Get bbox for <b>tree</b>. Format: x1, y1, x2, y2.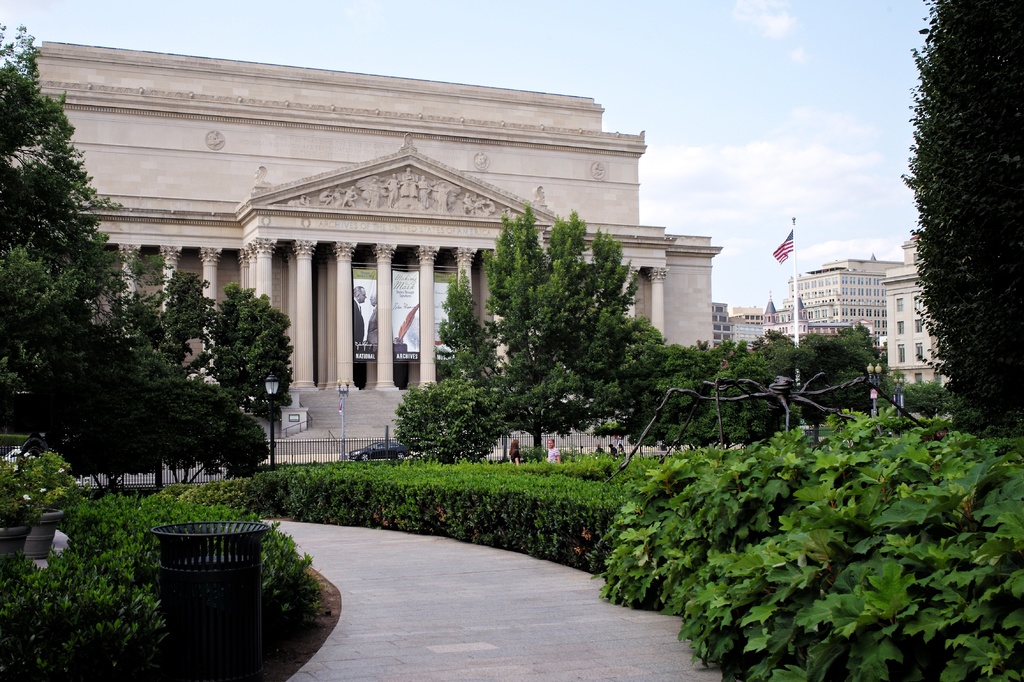
3, 20, 302, 493.
